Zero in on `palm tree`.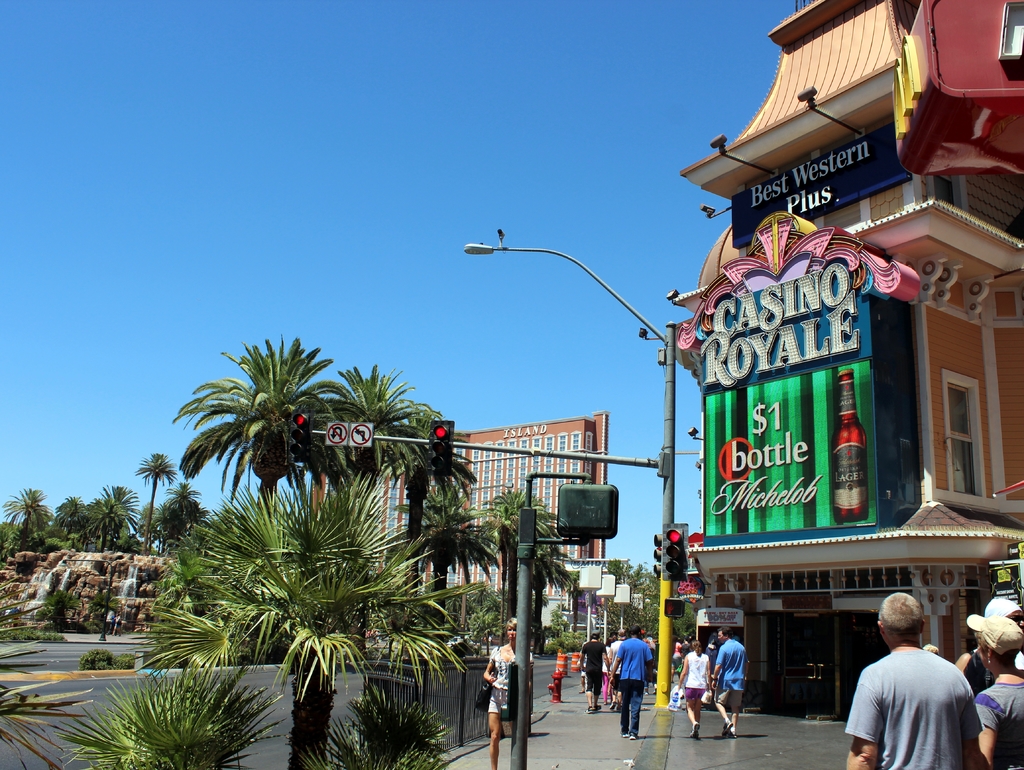
Zeroed in: box=[118, 661, 269, 769].
